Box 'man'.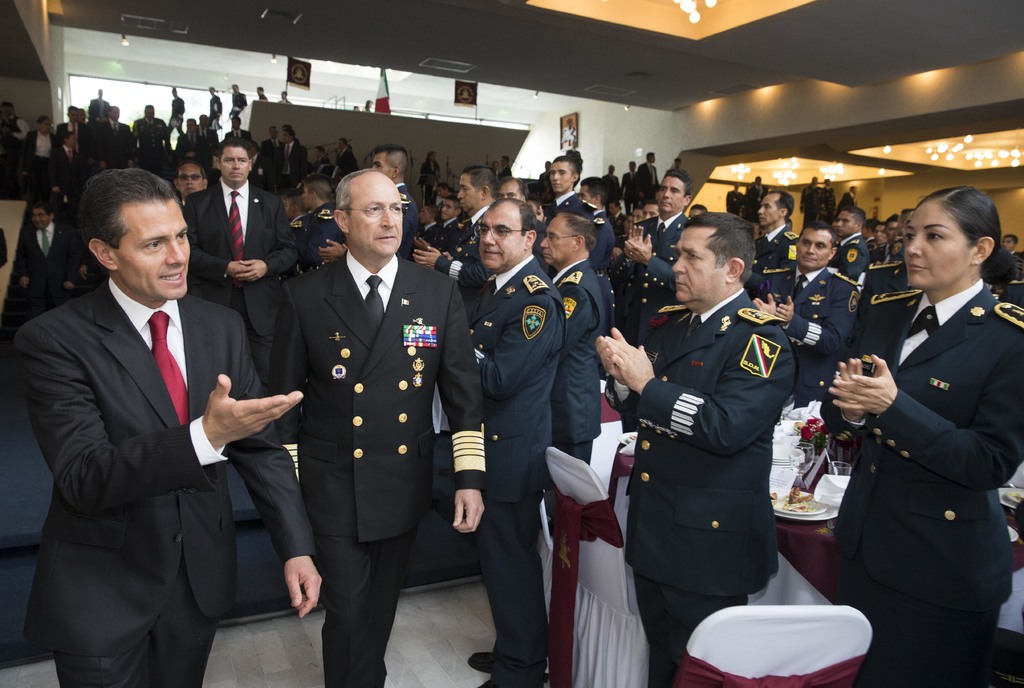
543:154:580:223.
